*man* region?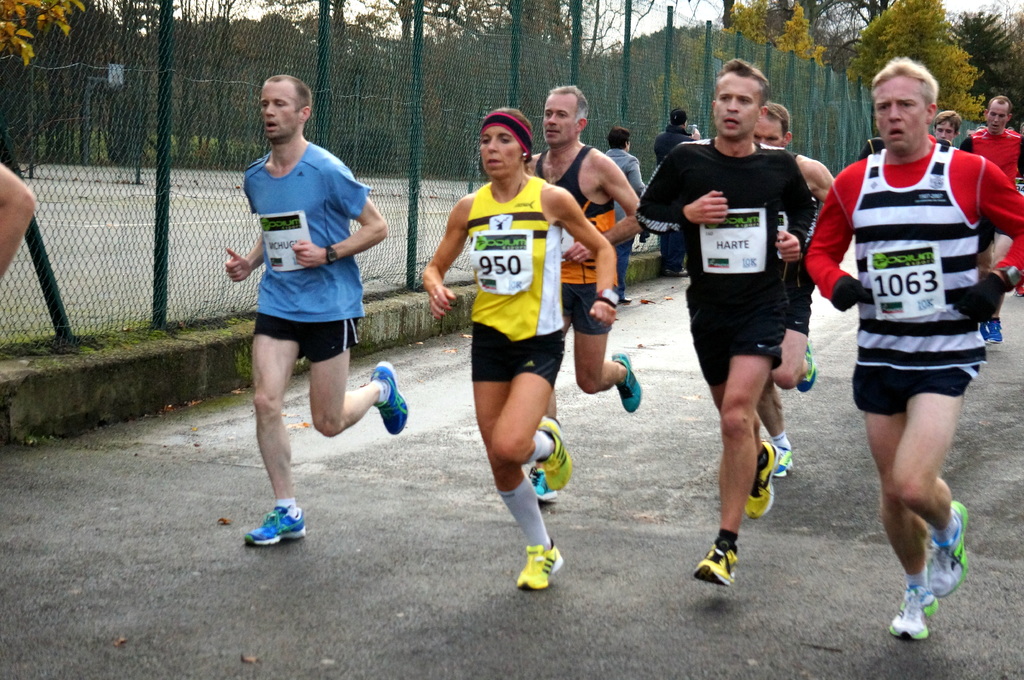
{"x1": 220, "y1": 87, "x2": 394, "y2": 545}
